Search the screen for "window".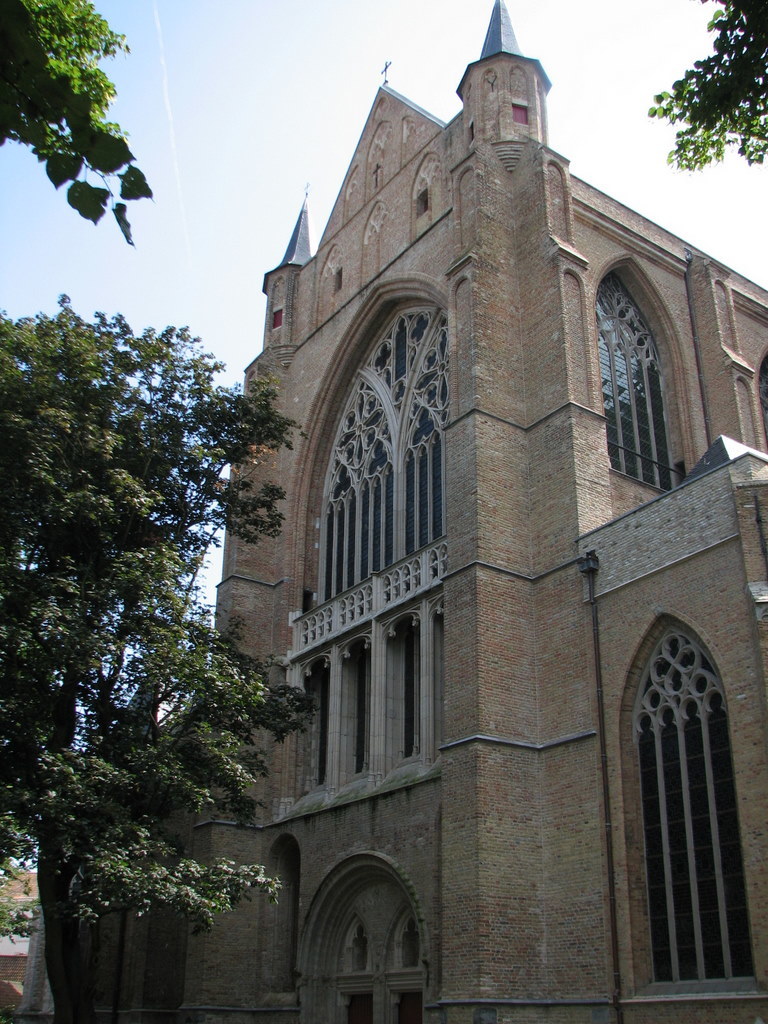
Found at 343:919:369:978.
